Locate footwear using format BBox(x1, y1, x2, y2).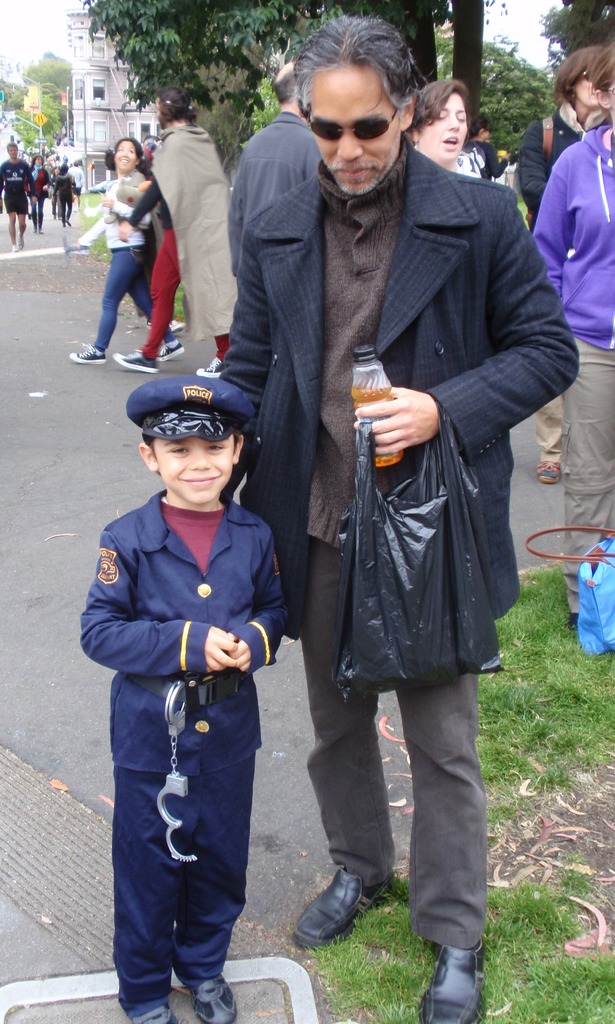
BBox(291, 860, 400, 948).
